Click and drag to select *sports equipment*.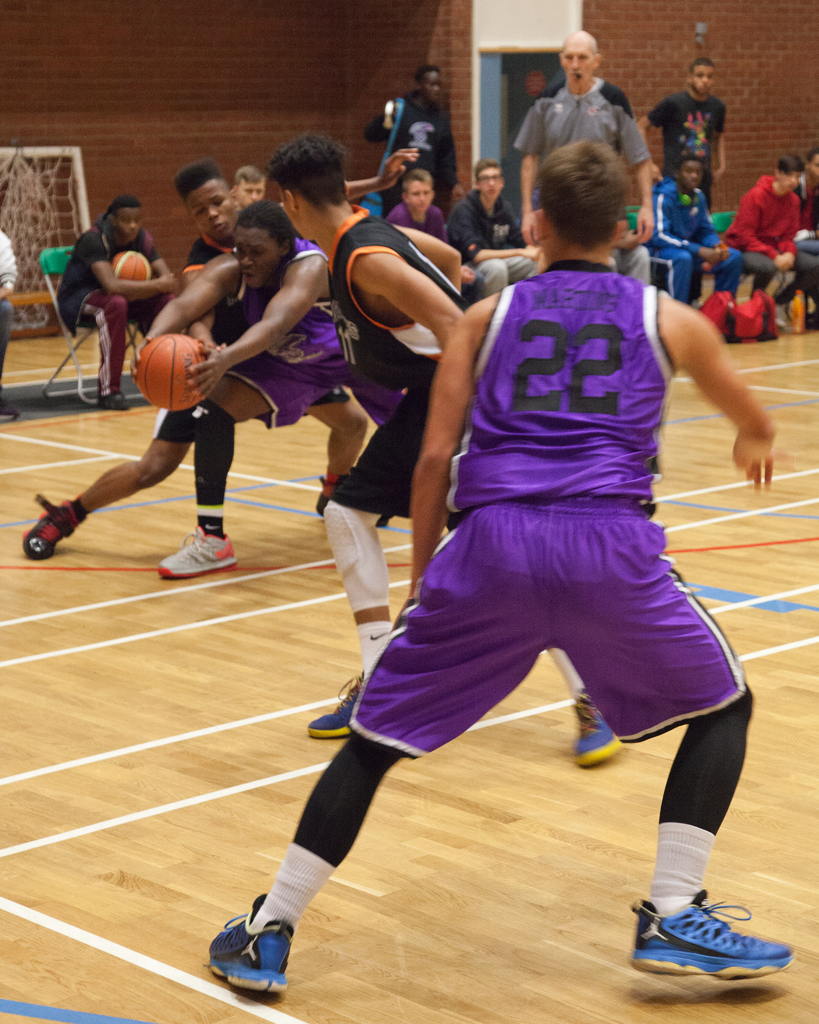
Selection: (x1=307, y1=671, x2=363, y2=741).
